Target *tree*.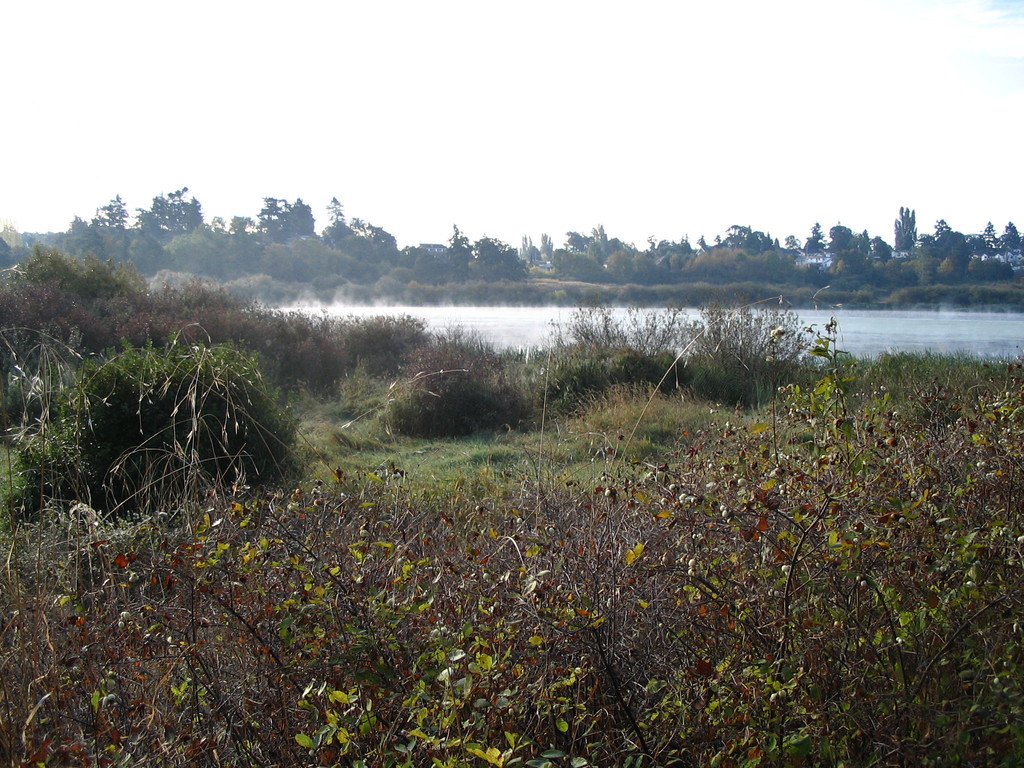
Target region: locate(277, 198, 311, 248).
